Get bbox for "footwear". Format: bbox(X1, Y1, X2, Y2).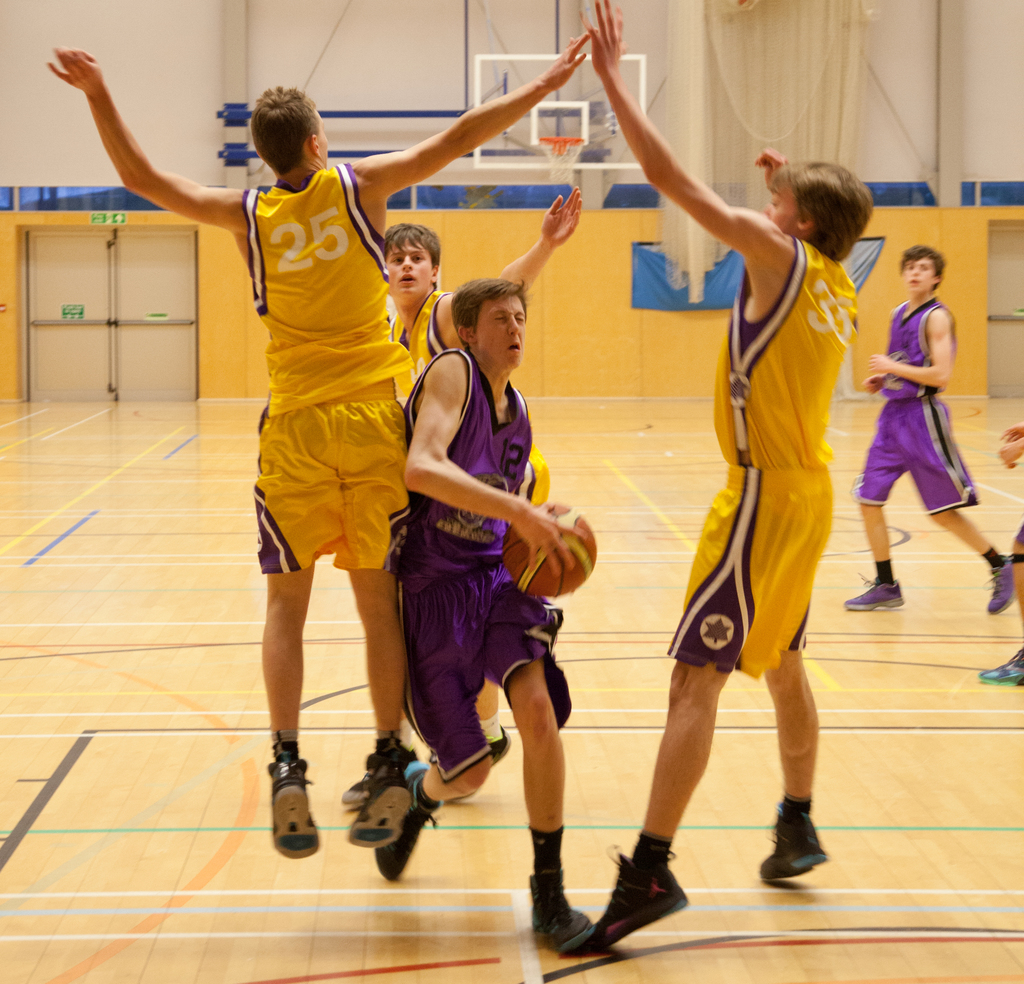
bbox(986, 562, 1016, 619).
